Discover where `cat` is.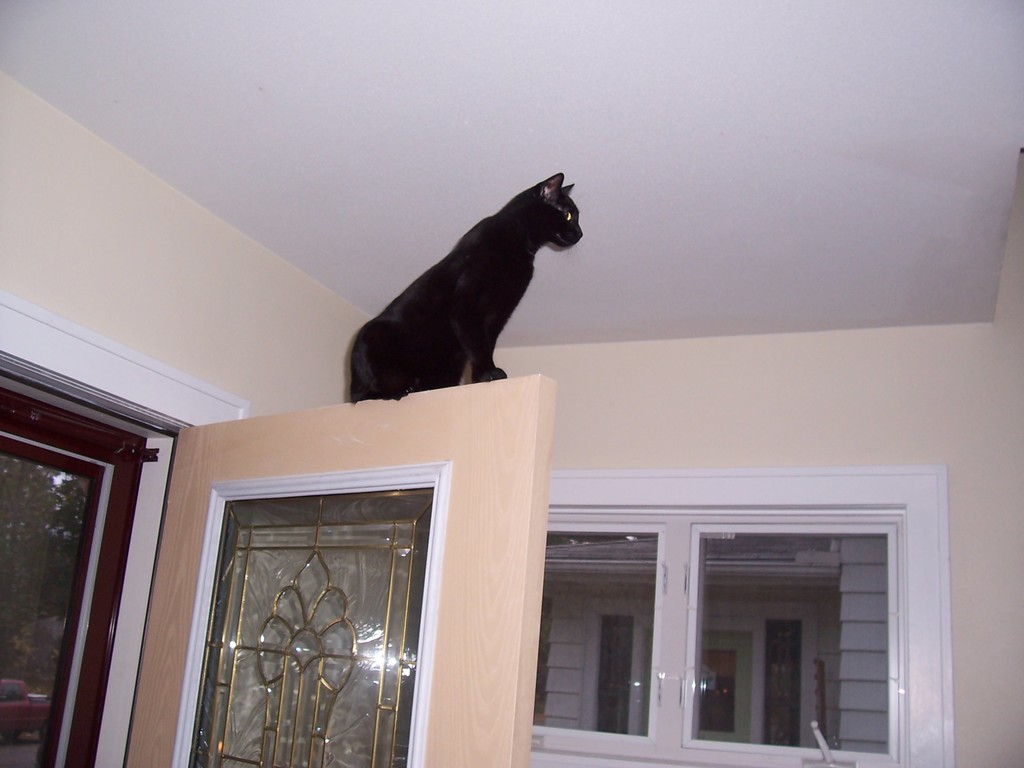
Discovered at bbox=[348, 171, 588, 400].
